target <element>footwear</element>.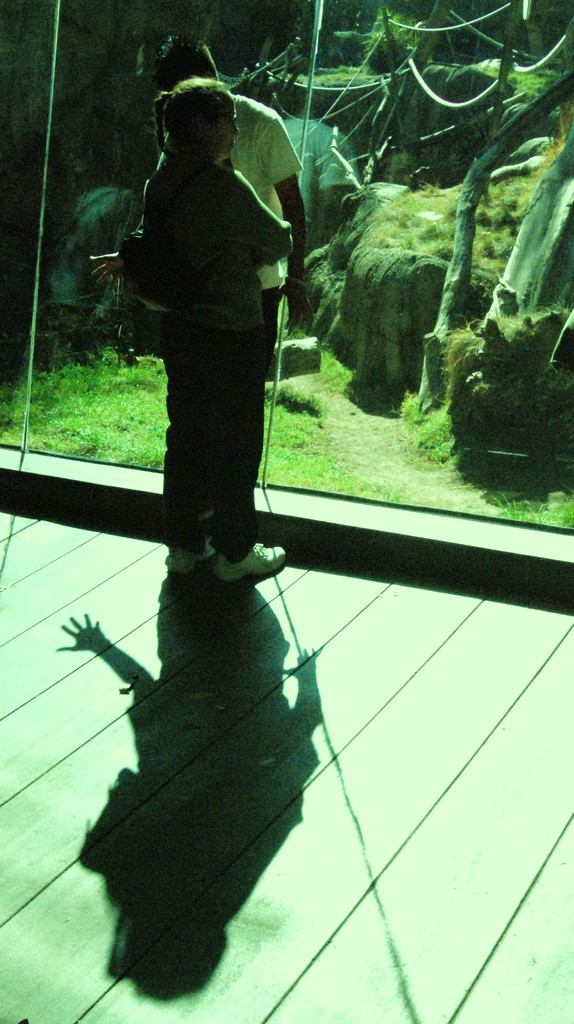
Target region: Rect(158, 538, 210, 568).
